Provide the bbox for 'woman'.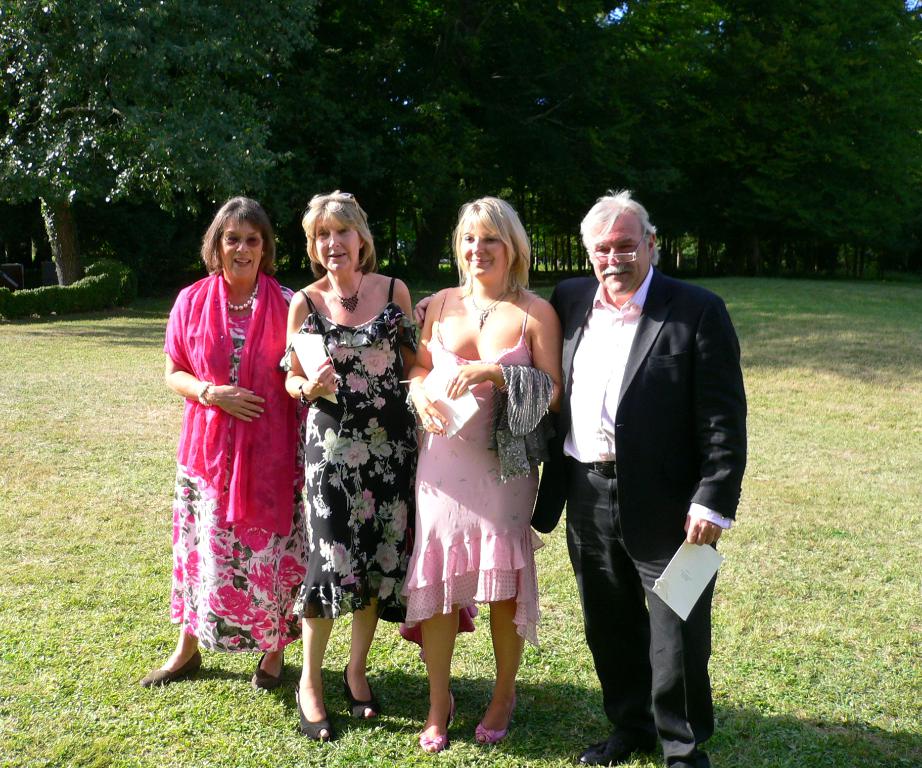
{"x1": 395, "y1": 191, "x2": 576, "y2": 763}.
